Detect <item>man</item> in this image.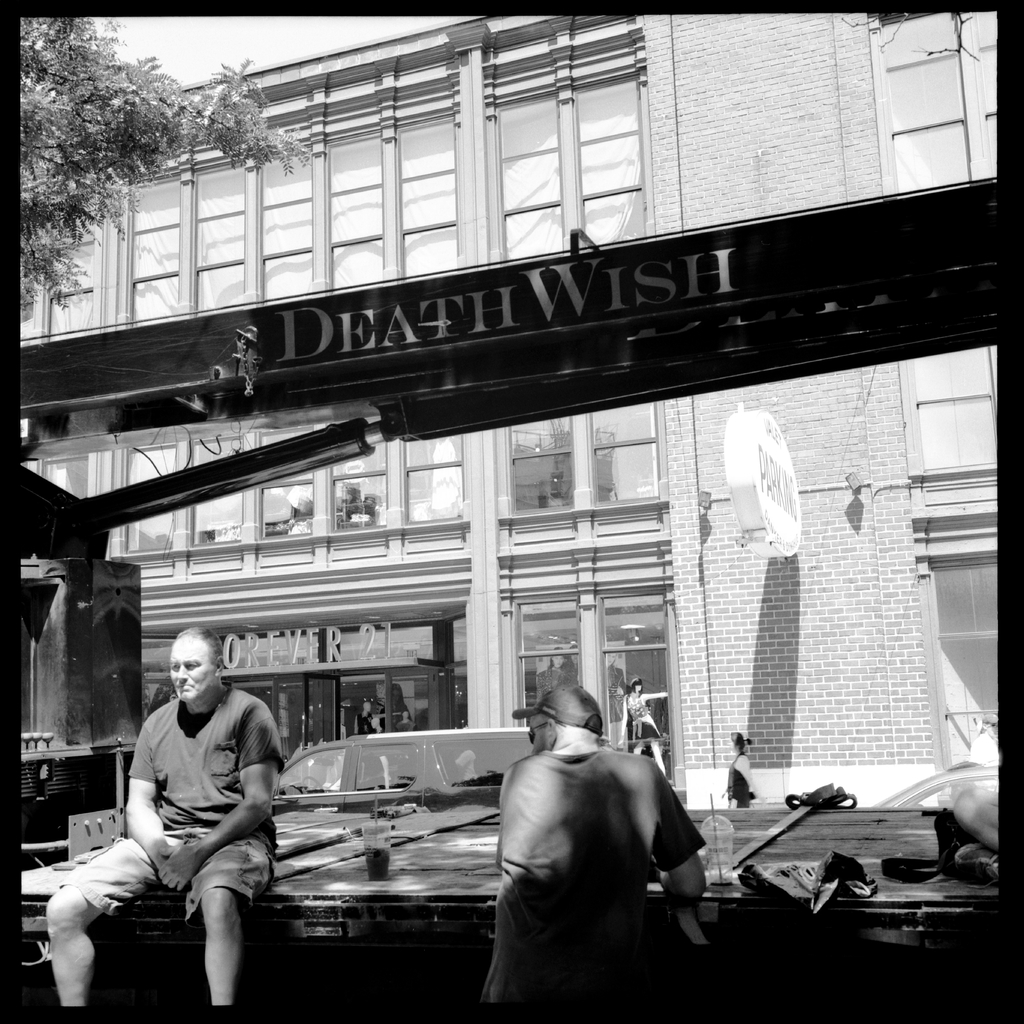
Detection: (left=445, top=692, right=717, bottom=1003).
